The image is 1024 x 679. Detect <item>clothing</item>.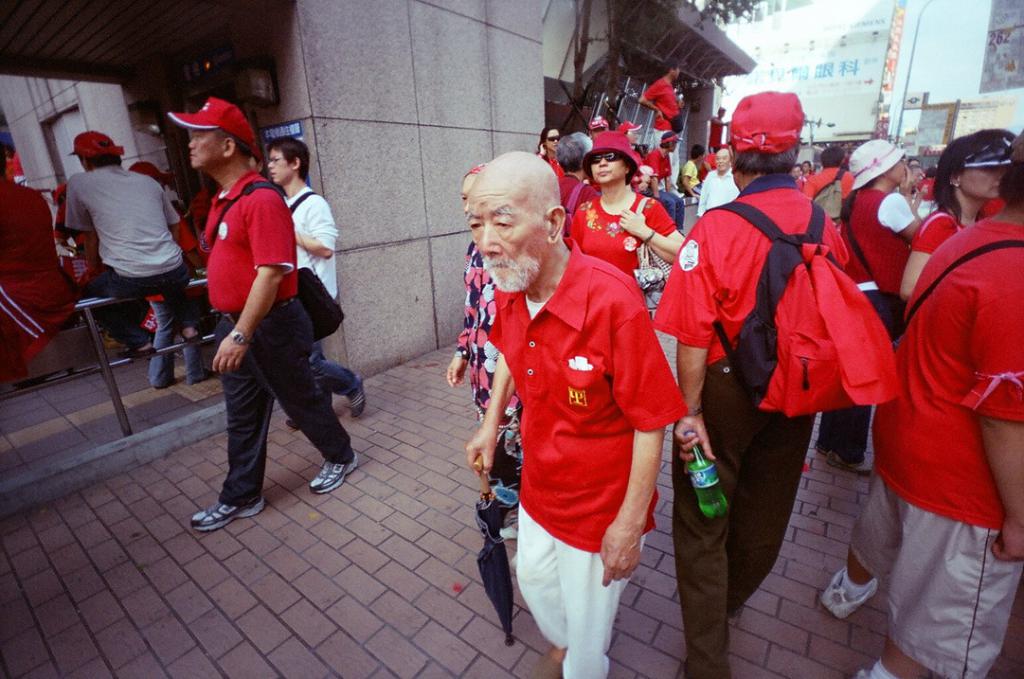
Detection: crop(0, 172, 50, 367).
